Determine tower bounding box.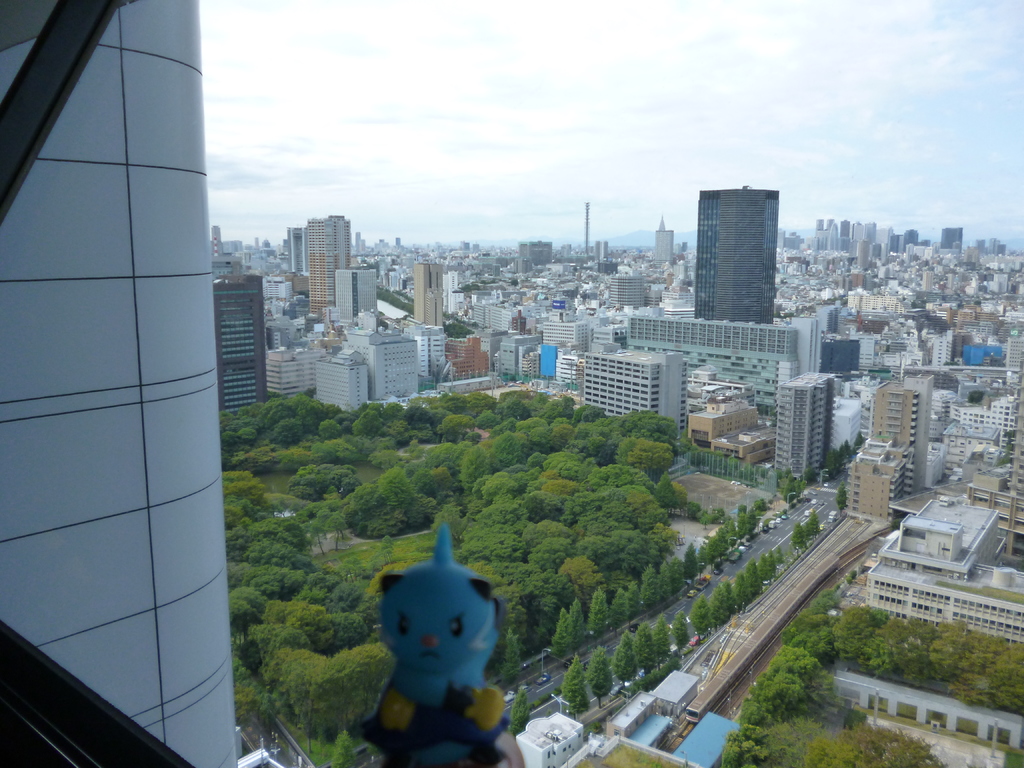
Determined: pyautogui.locateOnScreen(862, 223, 876, 241).
